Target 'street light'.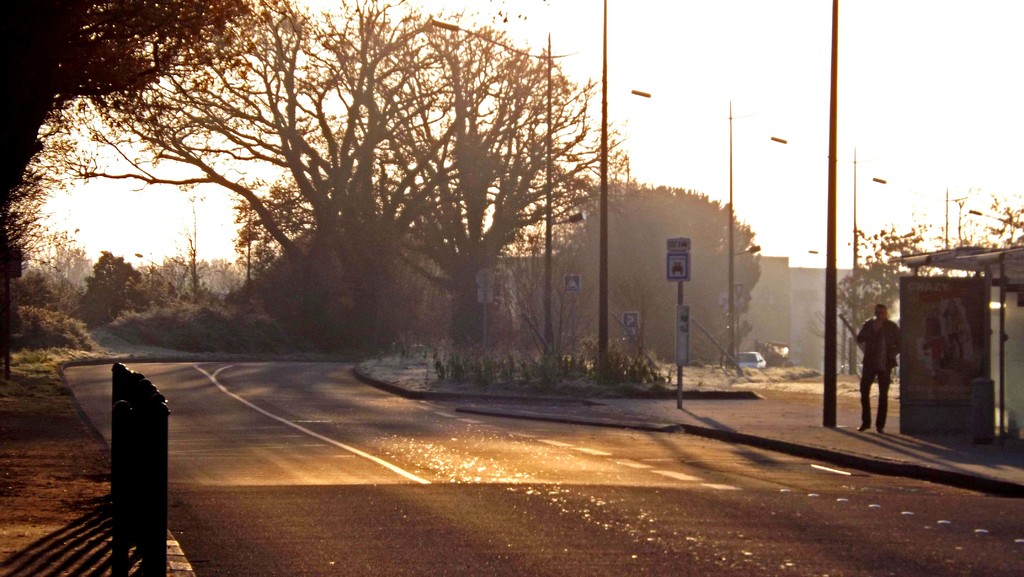
Target region: region(431, 15, 577, 374).
